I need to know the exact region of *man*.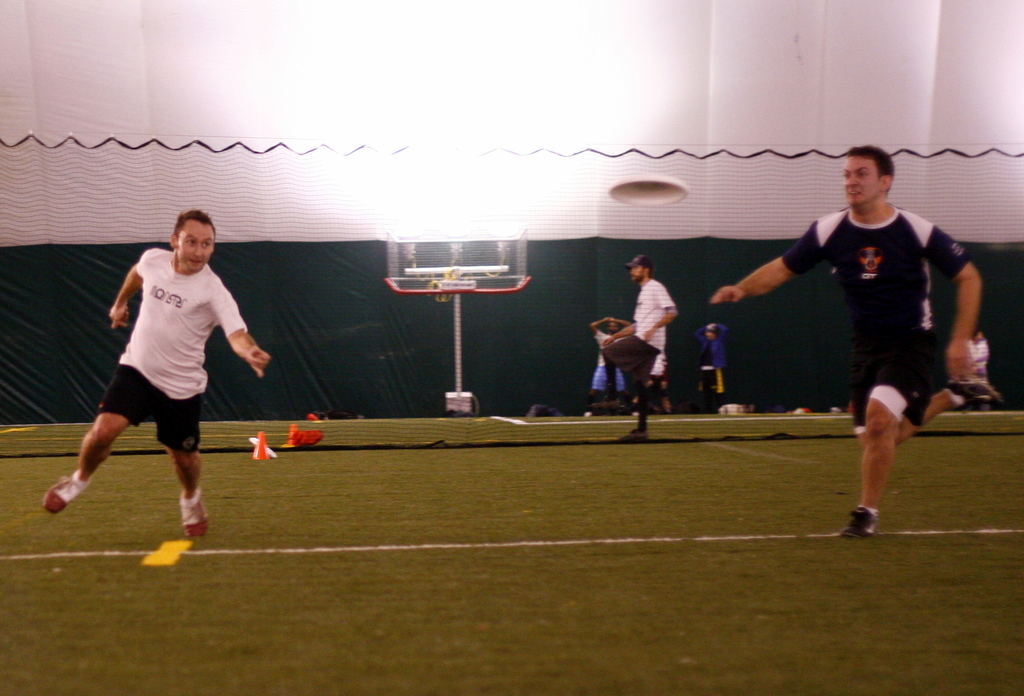
Region: locate(692, 324, 728, 416).
